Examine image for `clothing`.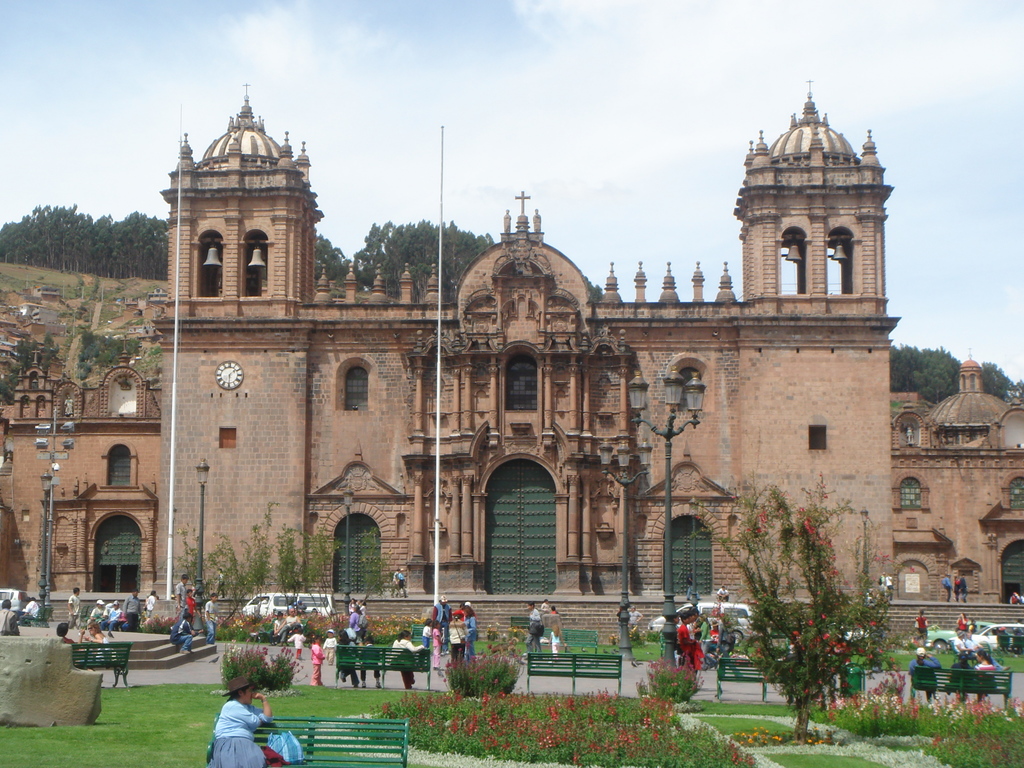
Examination result: [952, 658, 970, 700].
